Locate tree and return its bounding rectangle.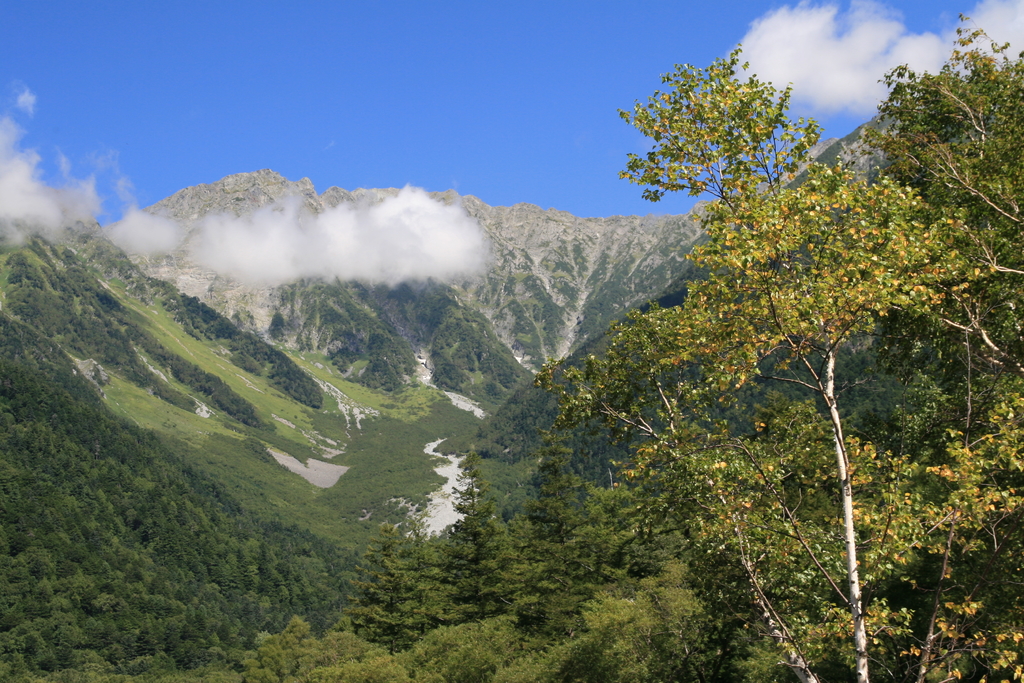
575 488 646 569.
